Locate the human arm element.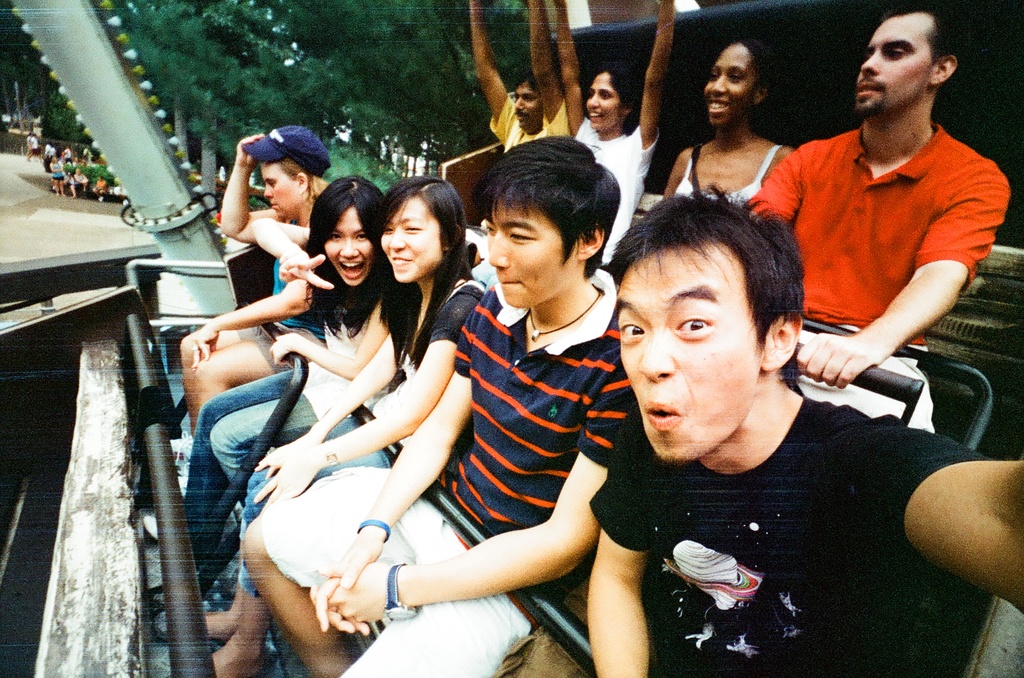
Element bbox: <box>269,280,474,494</box>.
